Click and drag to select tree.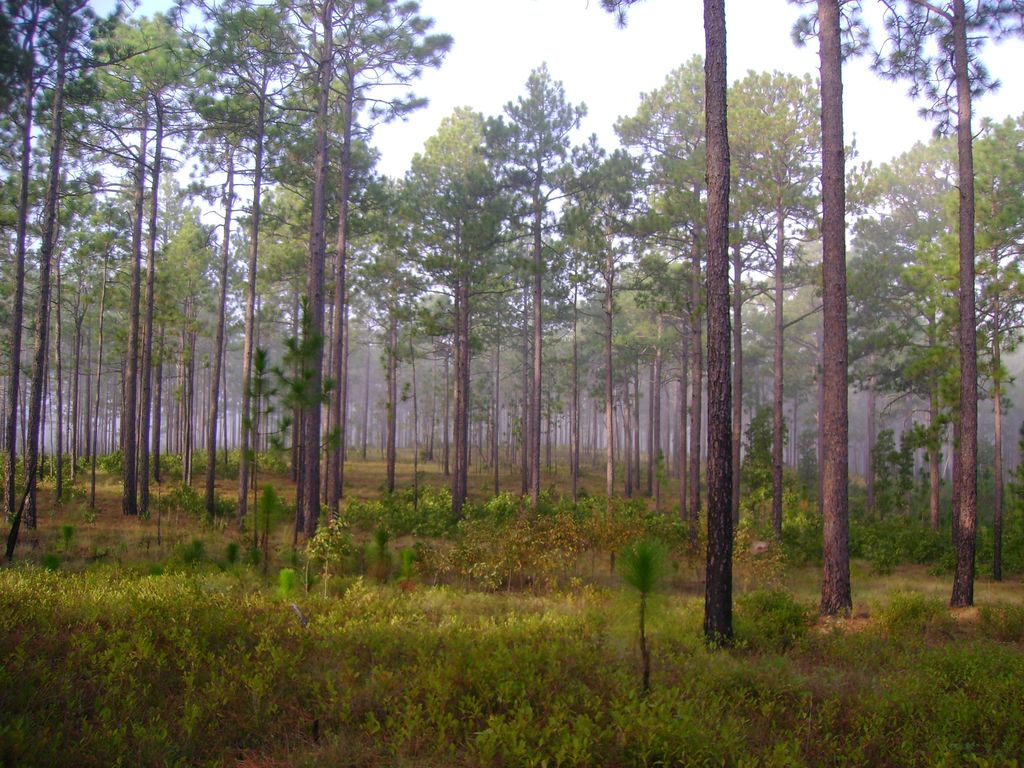
Selection: 560:56:829:525.
